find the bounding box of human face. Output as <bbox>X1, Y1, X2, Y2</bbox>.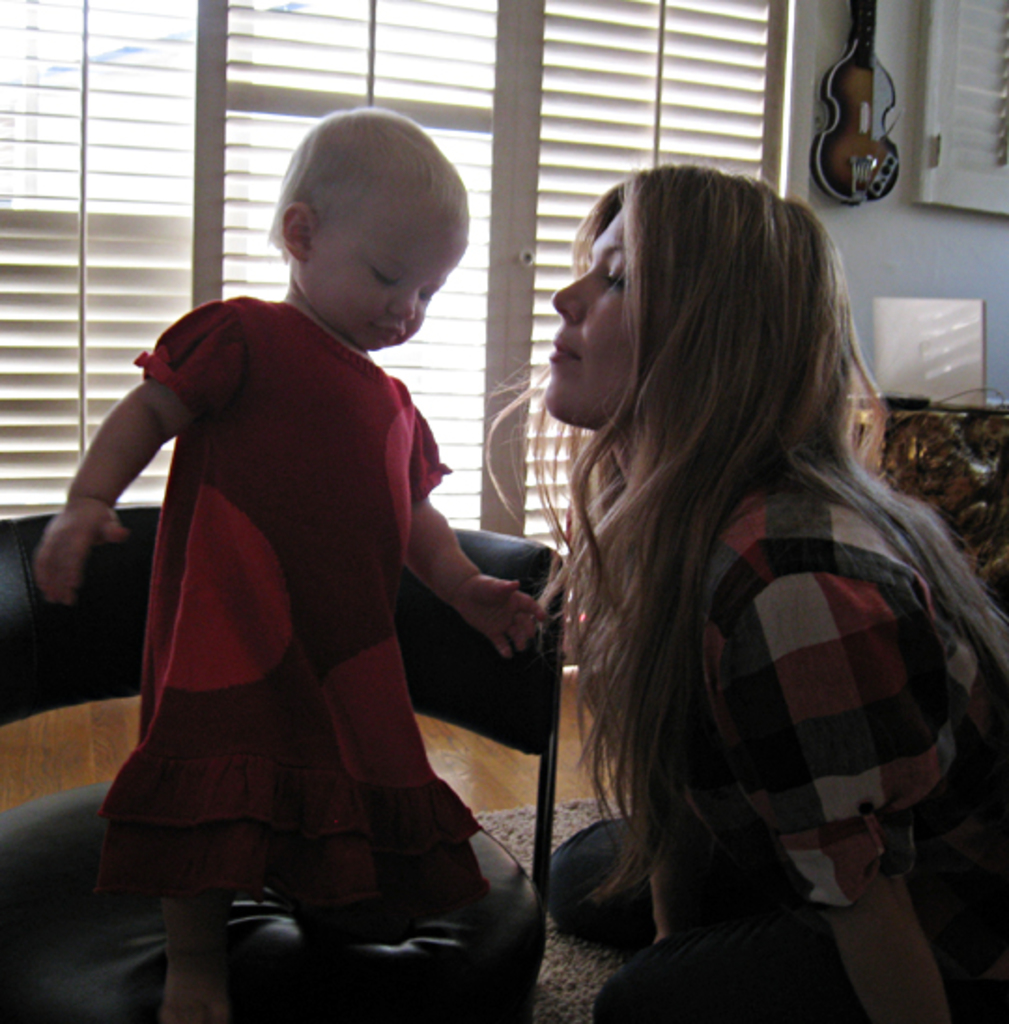
<bbox>303, 192, 463, 348</bbox>.
